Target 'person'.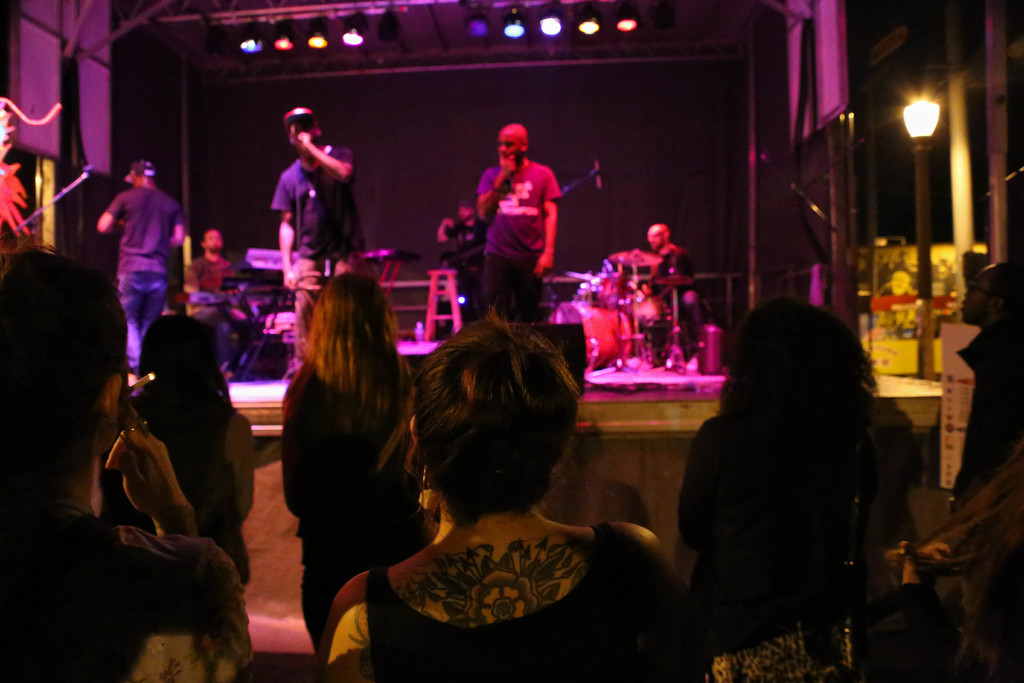
Target region: box=[467, 117, 568, 318].
